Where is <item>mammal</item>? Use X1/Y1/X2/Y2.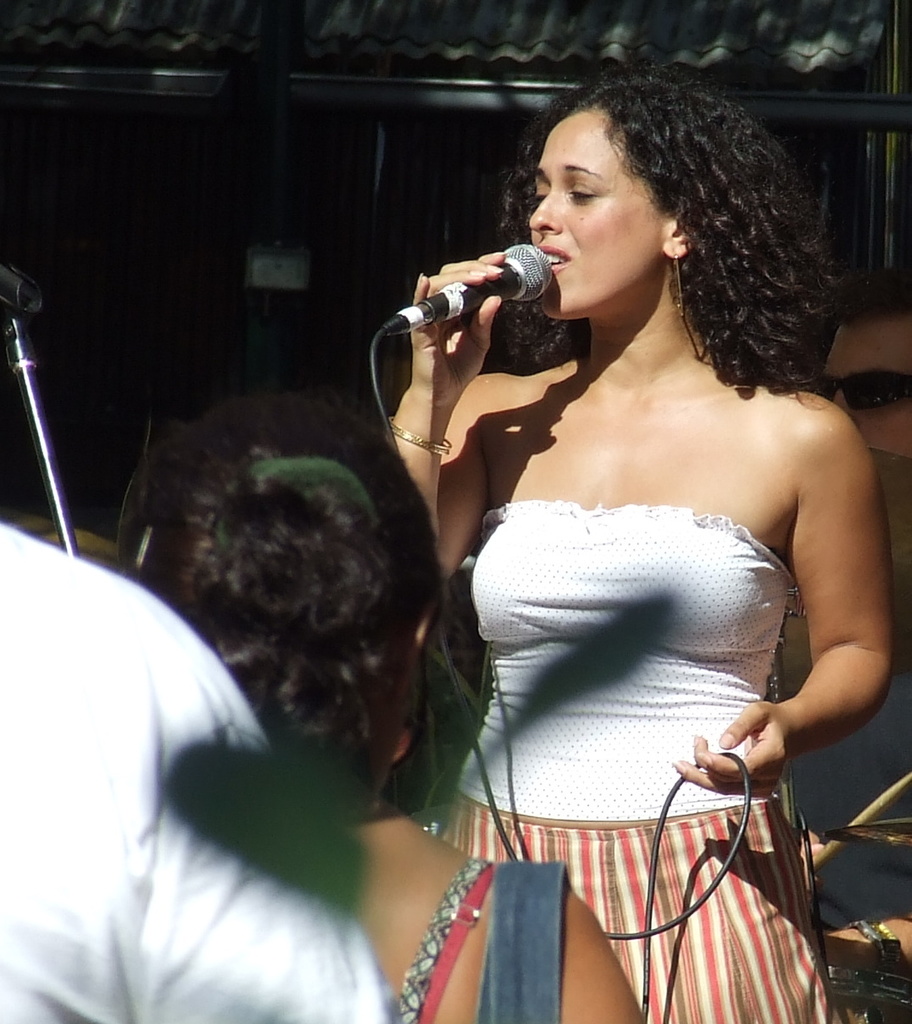
353/91/904/943.
